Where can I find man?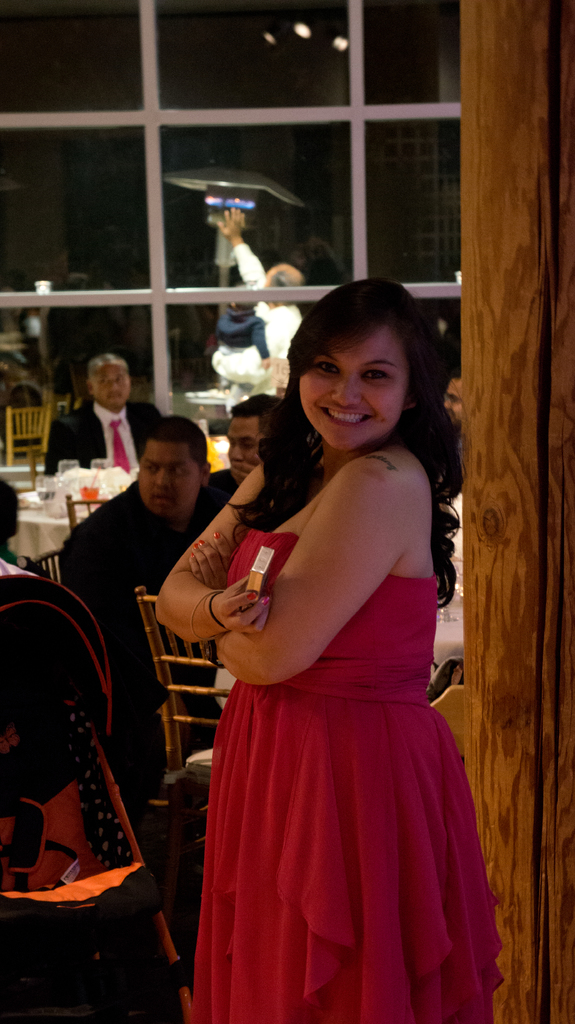
You can find it at 47, 349, 145, 483.
